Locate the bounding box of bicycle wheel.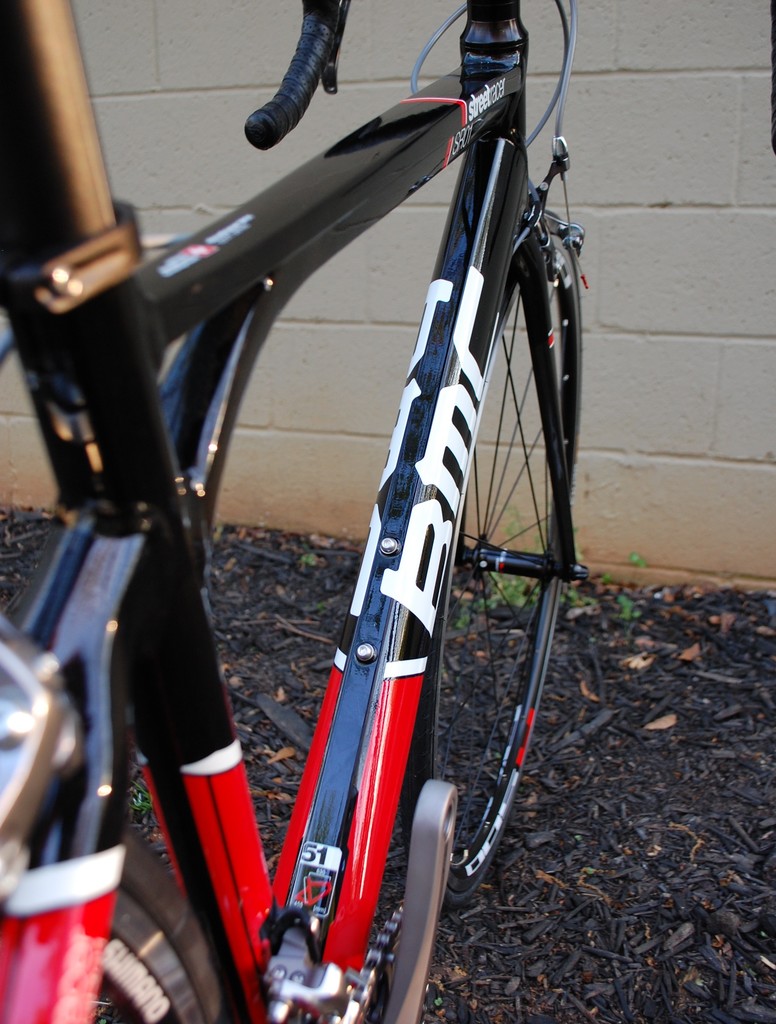
Bounding box: [95,819,223,1023].
